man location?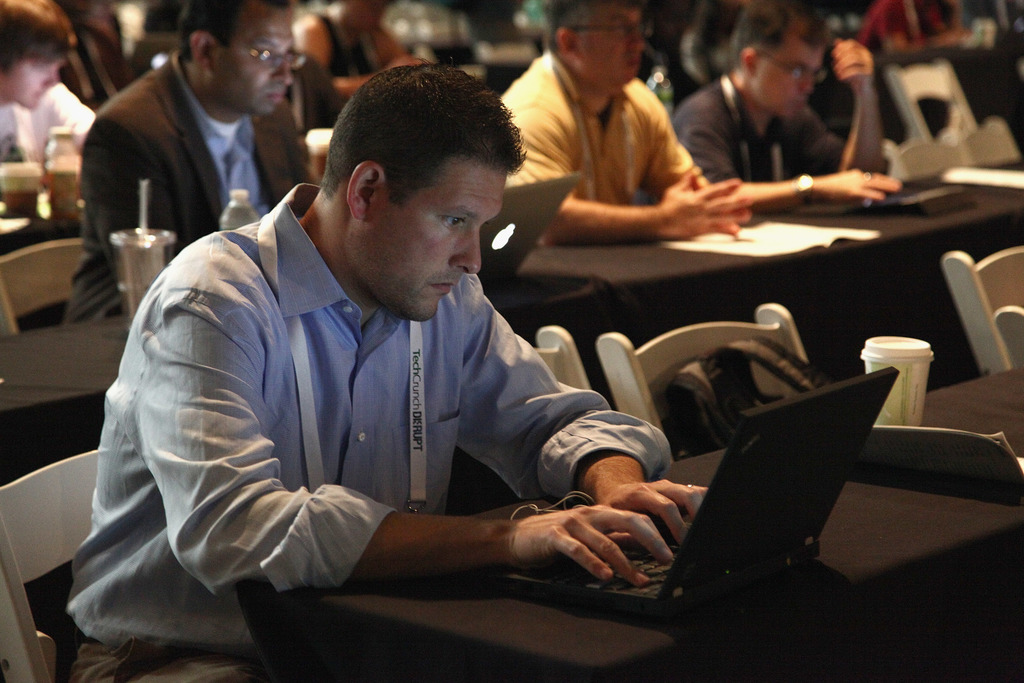
locate(499, 0, 751, 242)
